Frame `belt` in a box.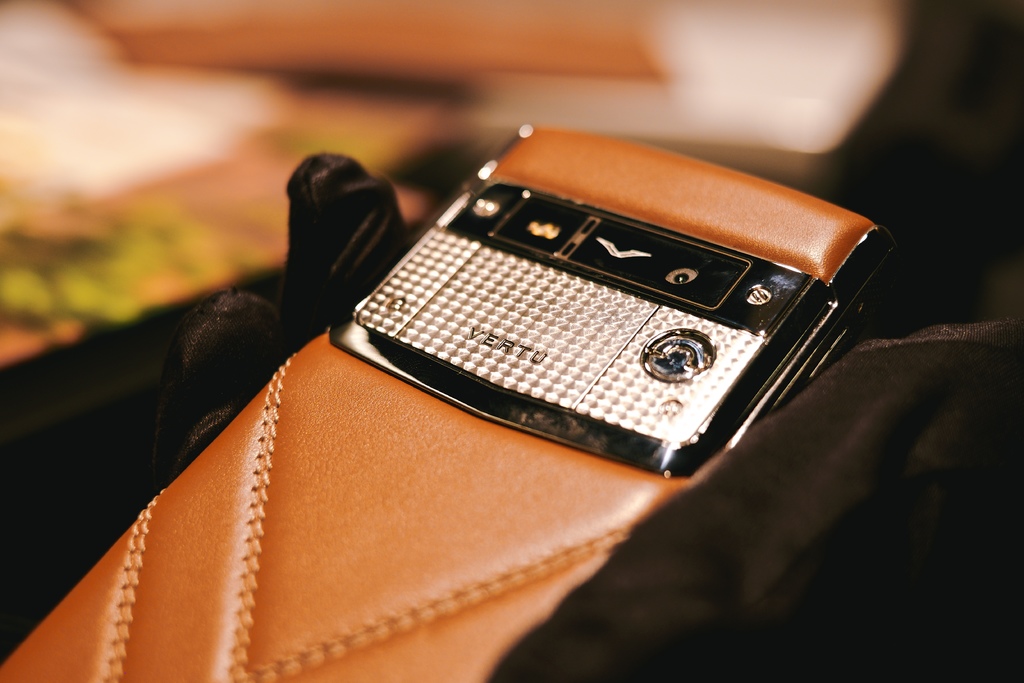
[left=0, top=120, right=915, bottom=677].
